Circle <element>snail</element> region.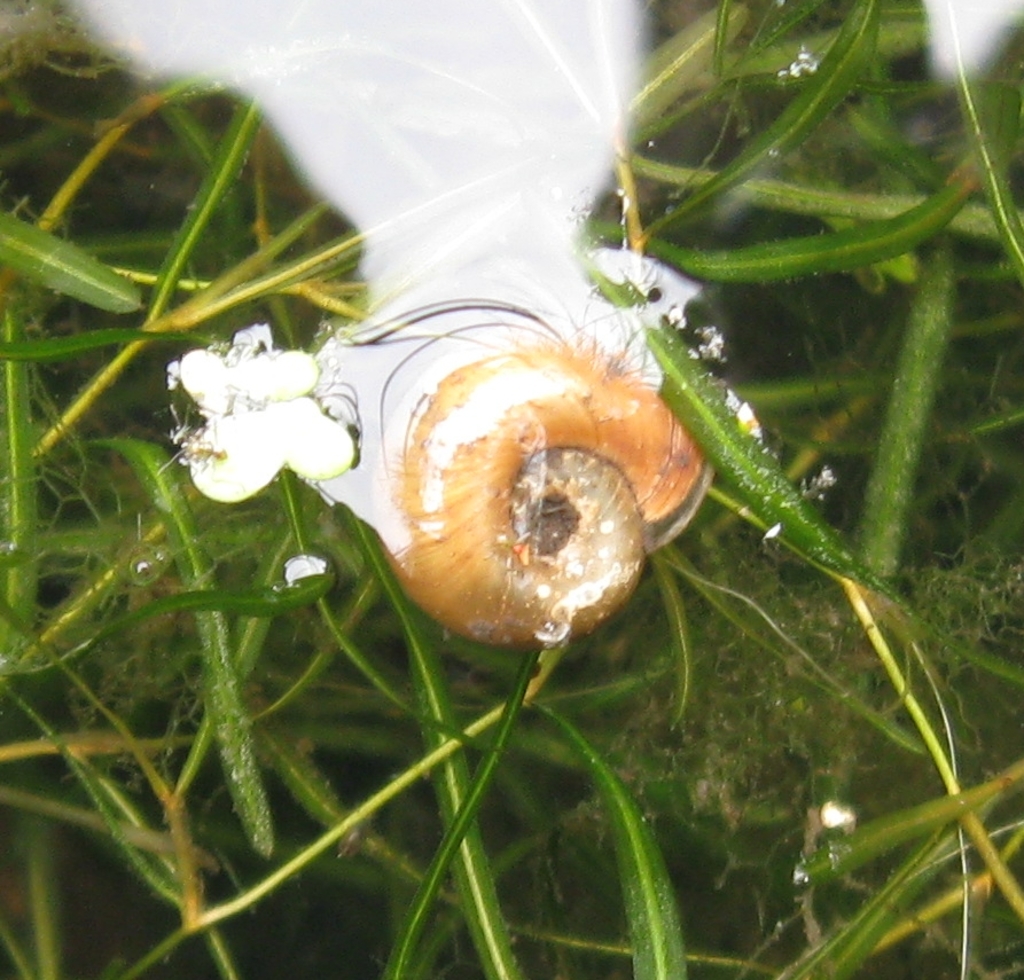
Region: 382 356 717 657.
